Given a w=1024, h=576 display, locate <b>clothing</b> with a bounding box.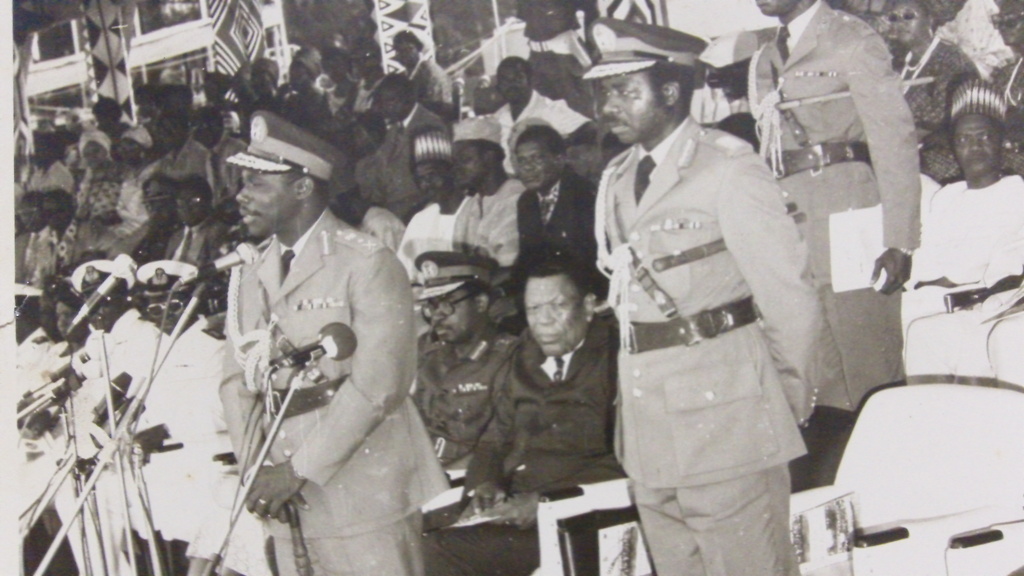
Located: (x1=887, y1=28, x2=983, y2=176).
